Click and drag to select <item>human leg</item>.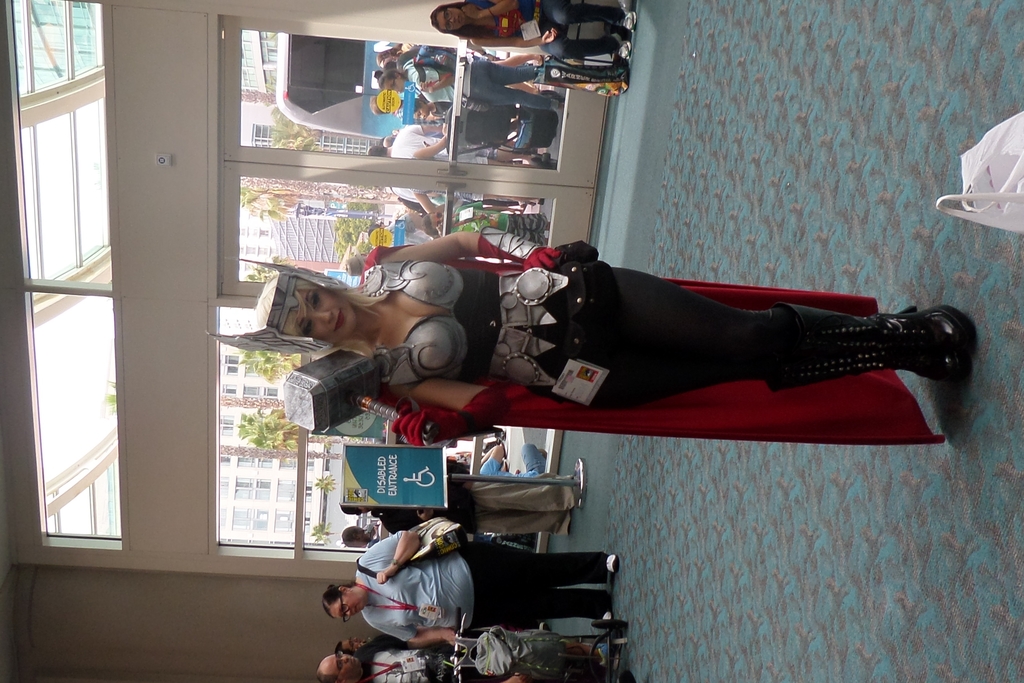
Selection: x1=464 y1=476 x2=579 y2=510.
